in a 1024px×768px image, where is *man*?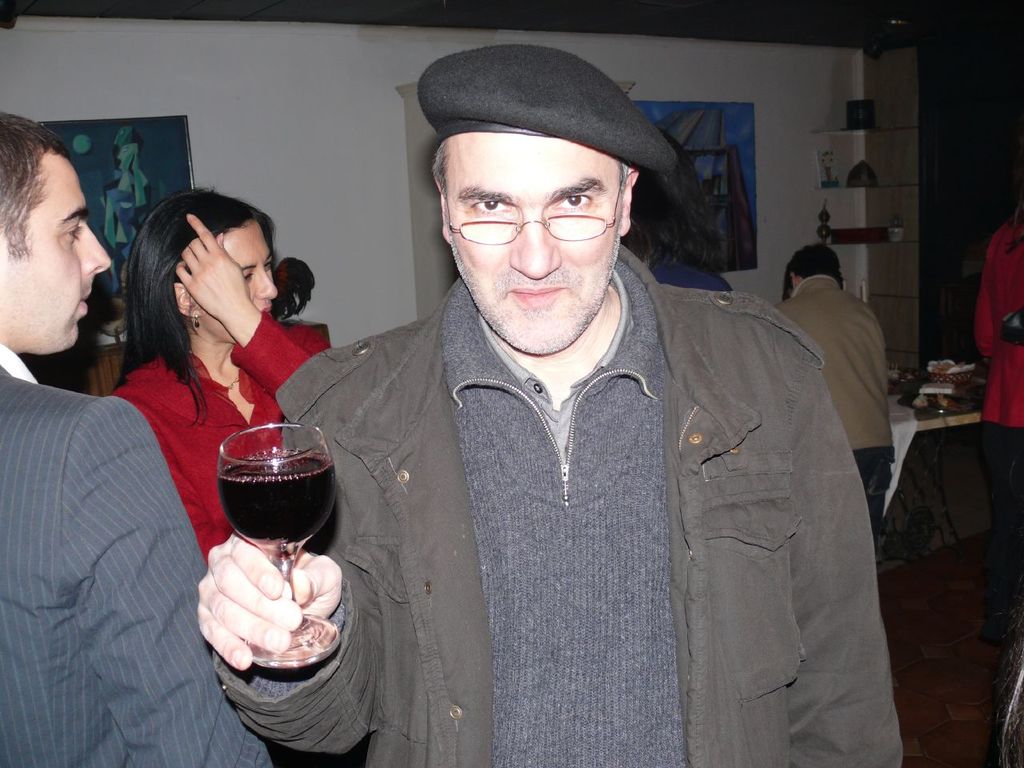
[left=0, top=110, right=273, bottom=767].
